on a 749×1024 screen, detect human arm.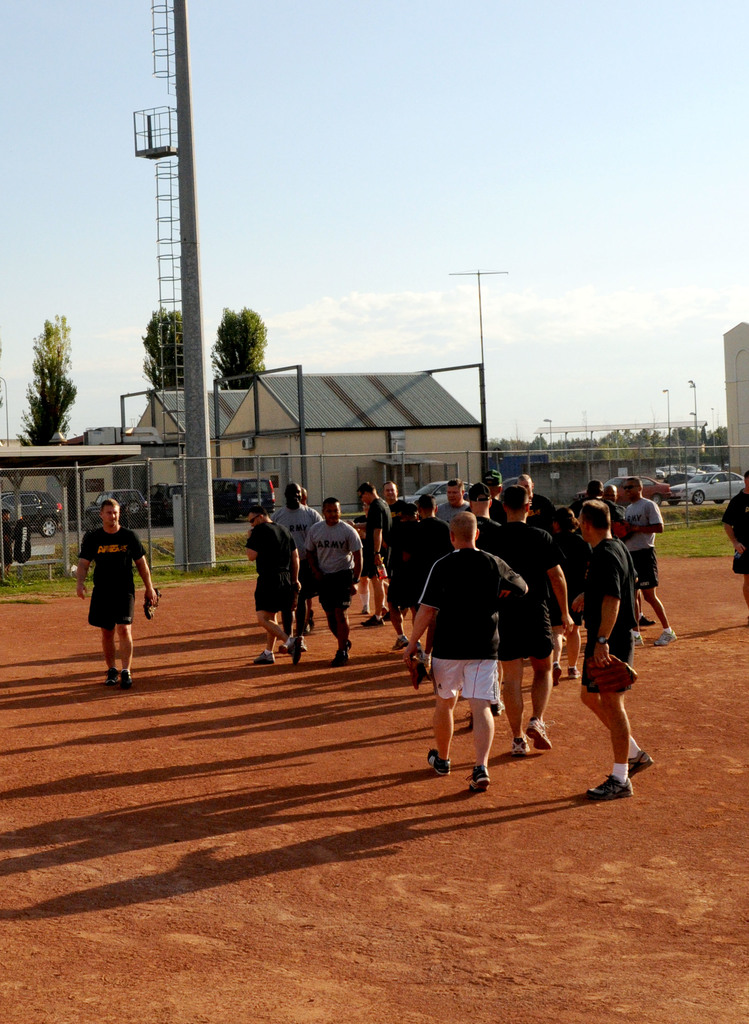
{"x1": 717, "y1": 494, "x2": 747, "y2": 555}.
